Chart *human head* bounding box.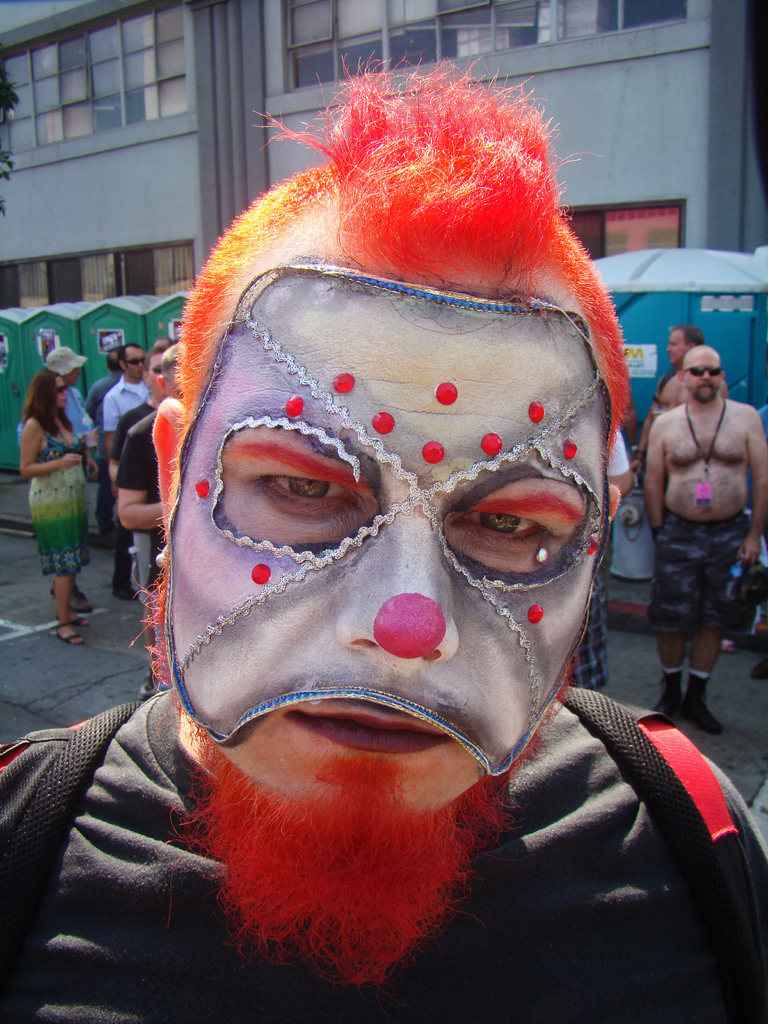
Charted: left=148, top=337, right=171, bottom=351.
